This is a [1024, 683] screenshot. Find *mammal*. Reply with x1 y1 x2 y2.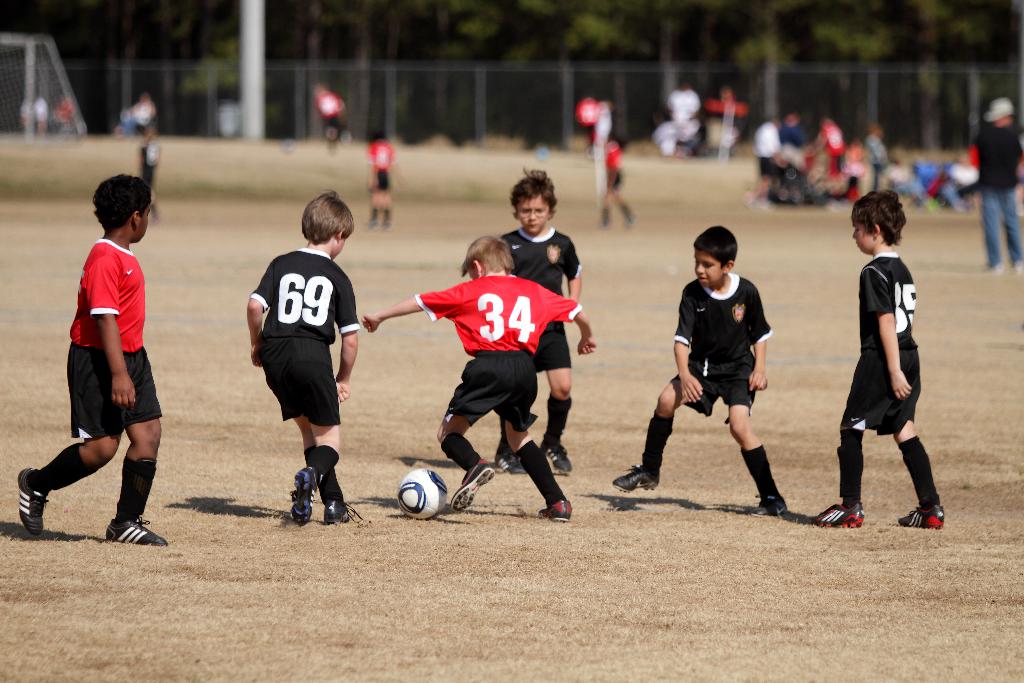
611 217 790 521.
